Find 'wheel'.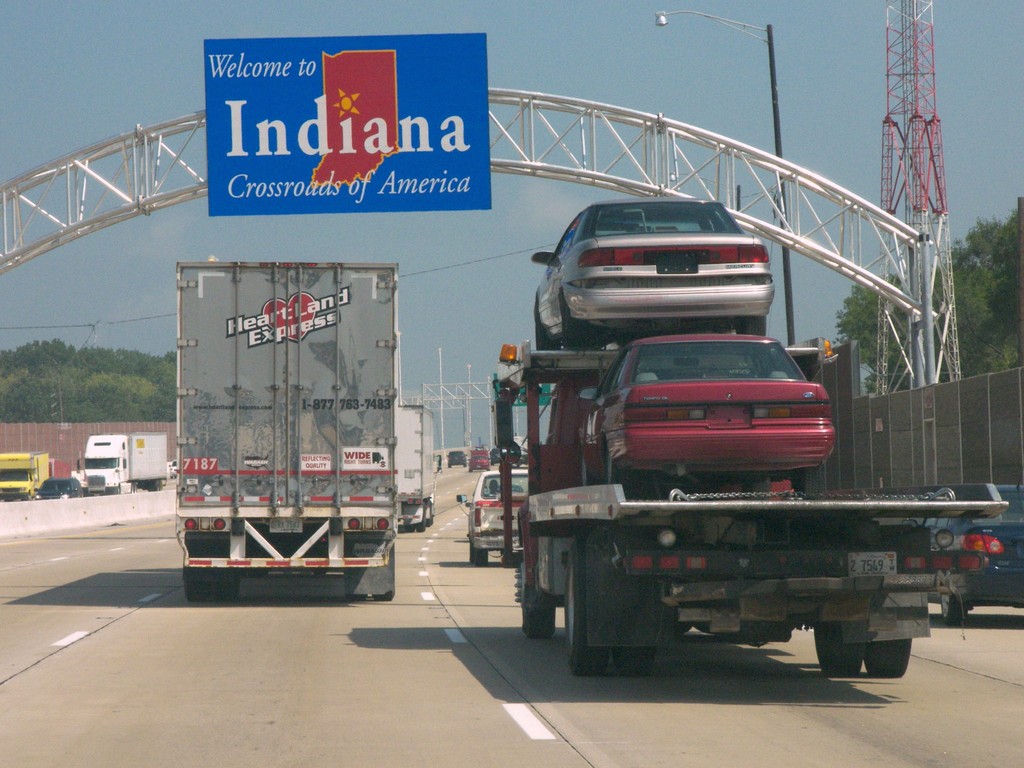
612, 646, 655, 678.
